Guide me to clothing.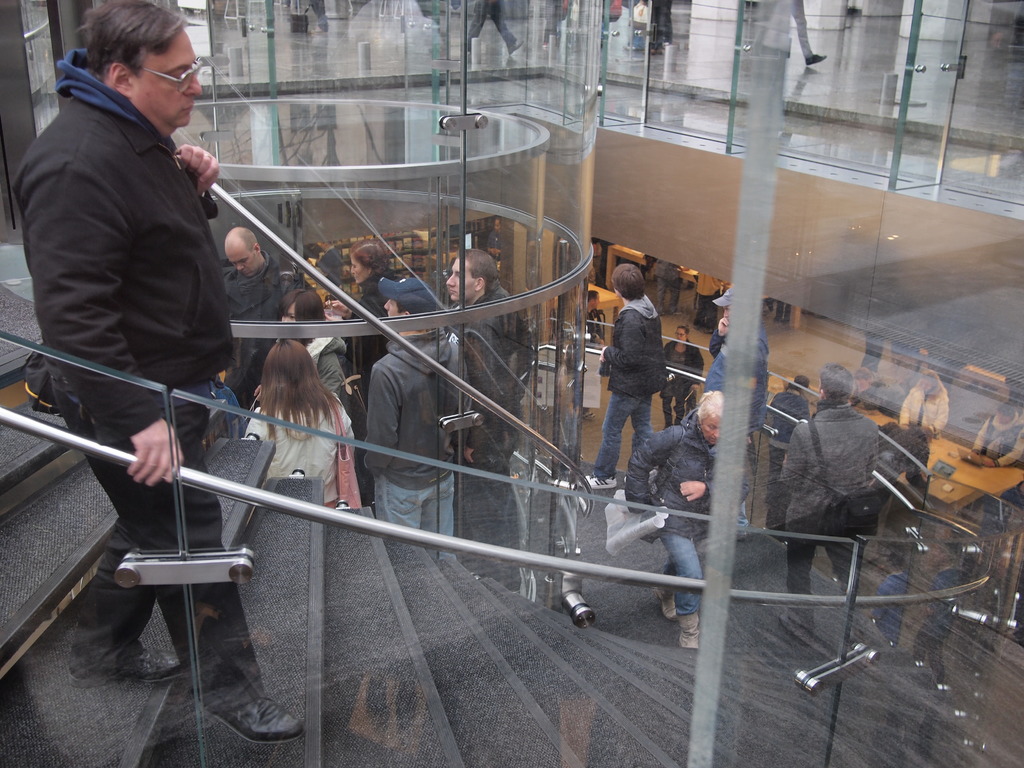
Guidance: bbox(783, 401, 883, 627).
